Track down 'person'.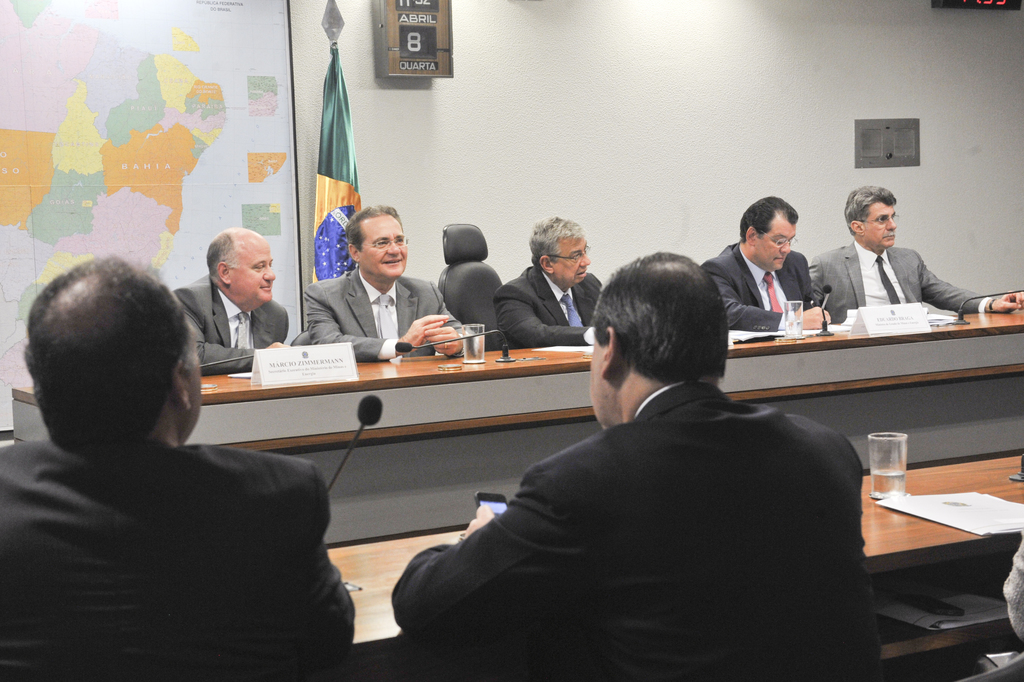
Tracked to 400, 253, 888, 681.
